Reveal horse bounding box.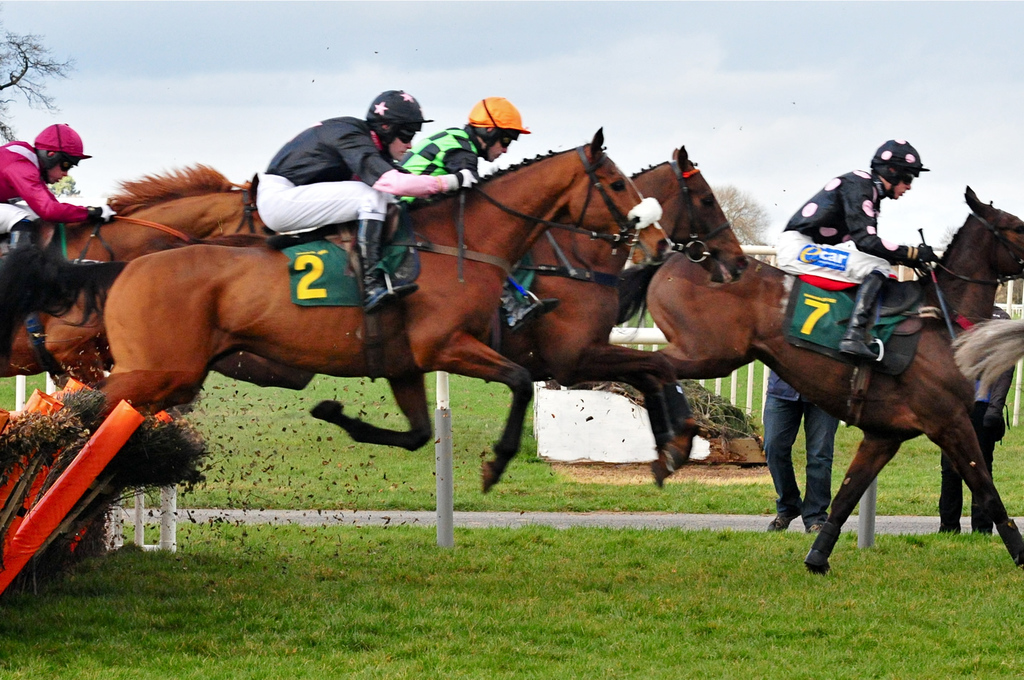
Revealed: bbox(93, 123, 674, 495).
